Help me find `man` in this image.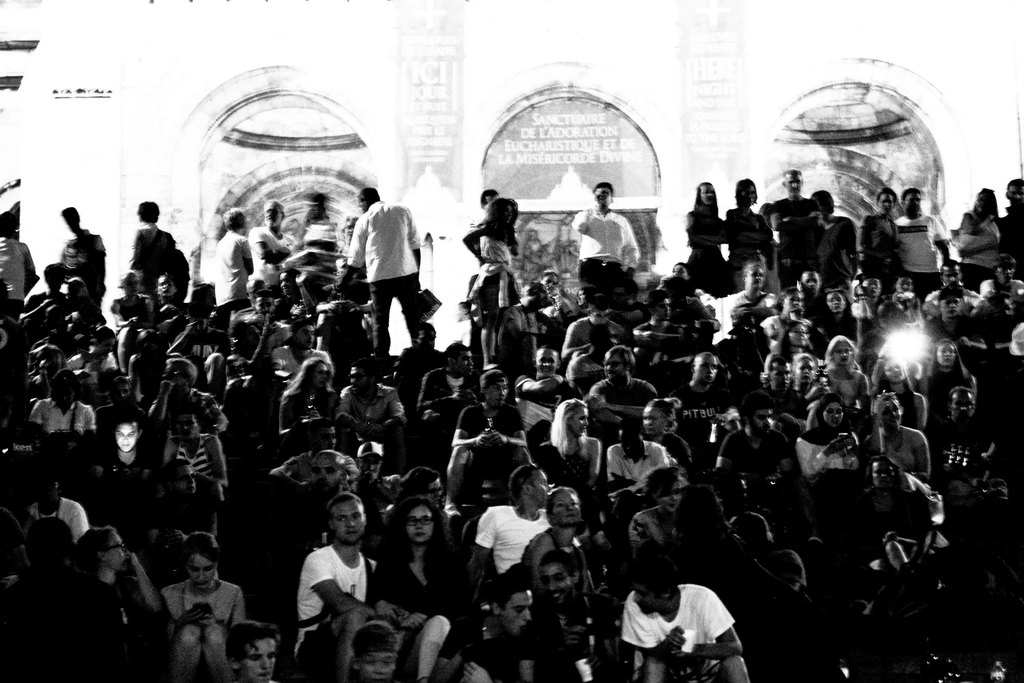
Found it: bbox=(344, 184, 425, 374).
